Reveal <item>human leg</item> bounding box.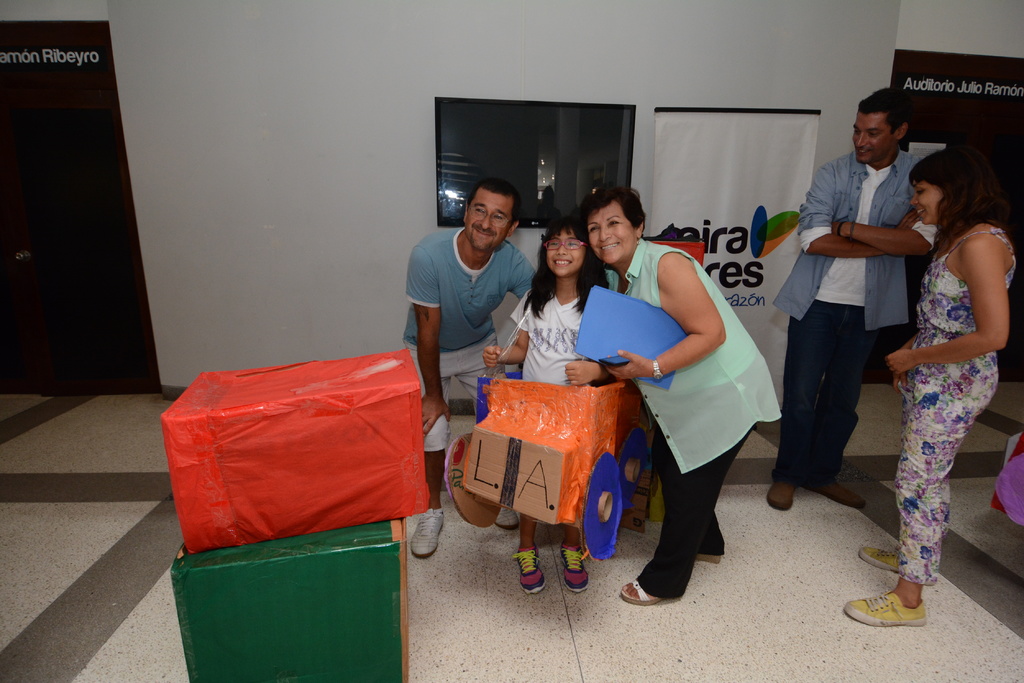
Revealed: (left=850, top=365, right=995, bottom=624).
